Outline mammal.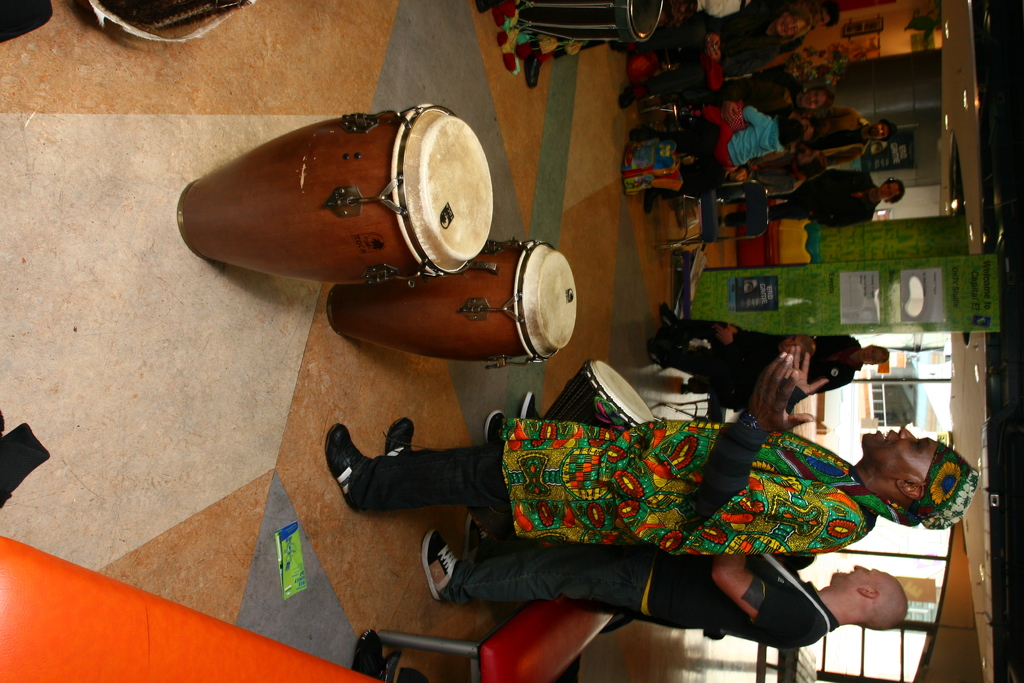
Outline: <bbox>419, 557, 905, 652</bbox>.
